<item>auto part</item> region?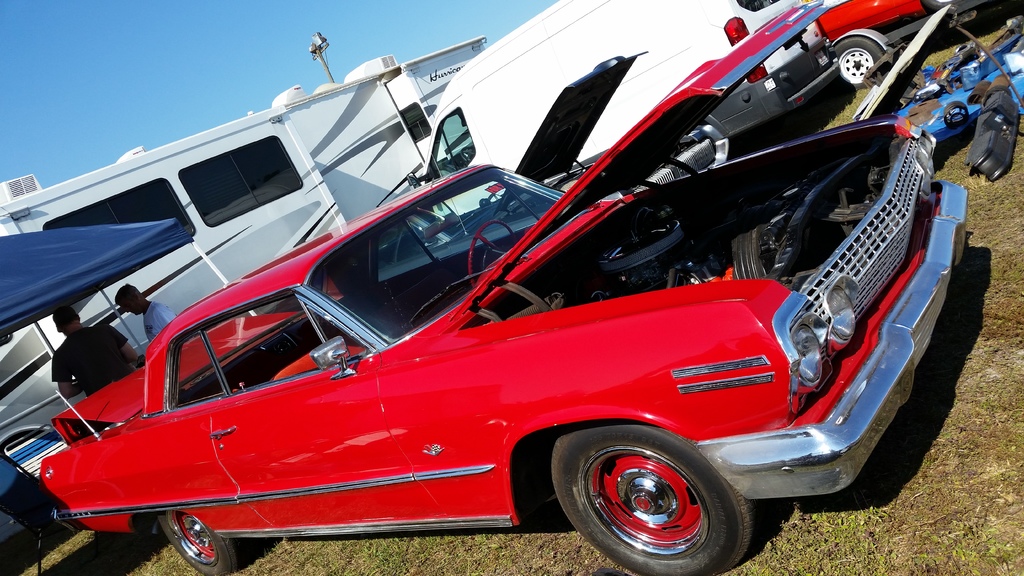
l=1005, t=13, r=1022, b=27
